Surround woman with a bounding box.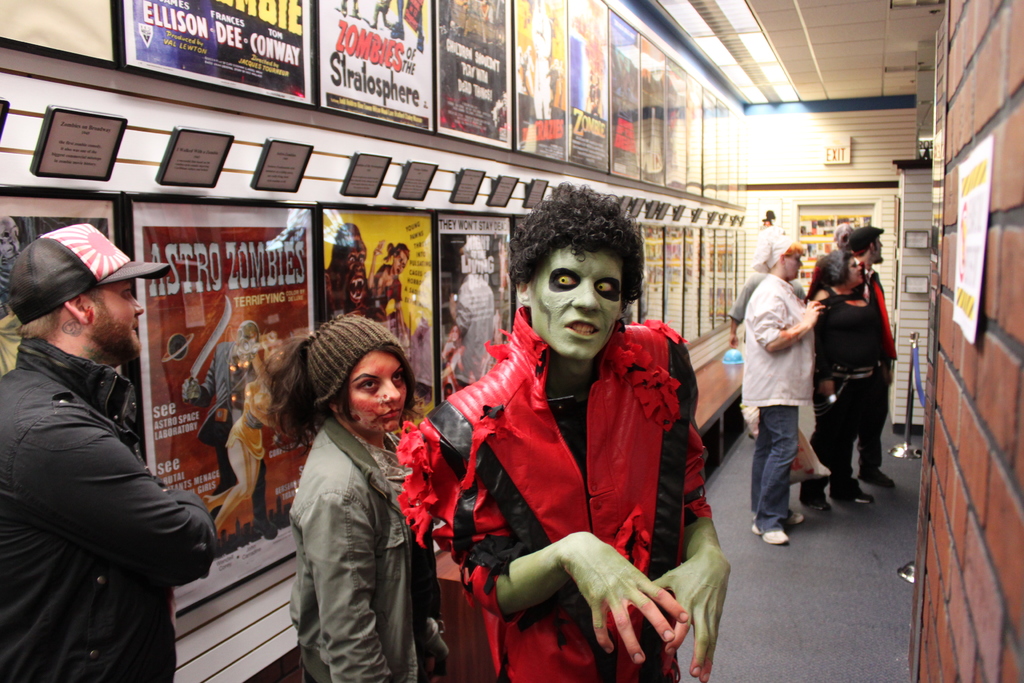
794/247/886/514.
